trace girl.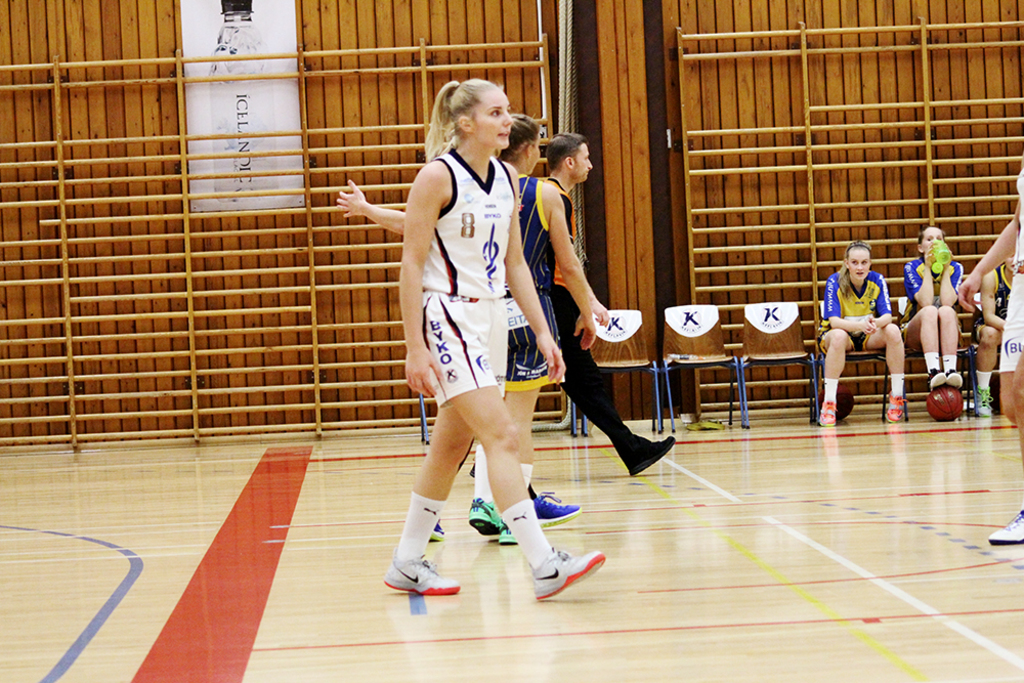
Traced to (left=339, top=116, right=596, bottom=542).
